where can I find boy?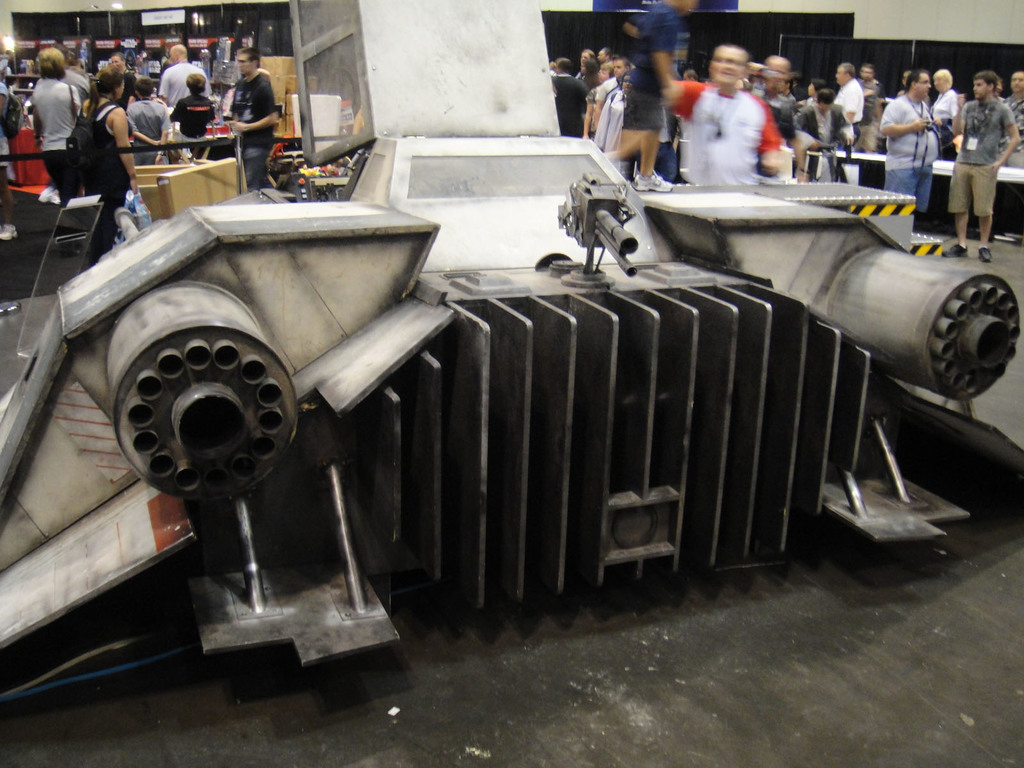
You can find it at <region>230, 49, 280, 193</region>.
